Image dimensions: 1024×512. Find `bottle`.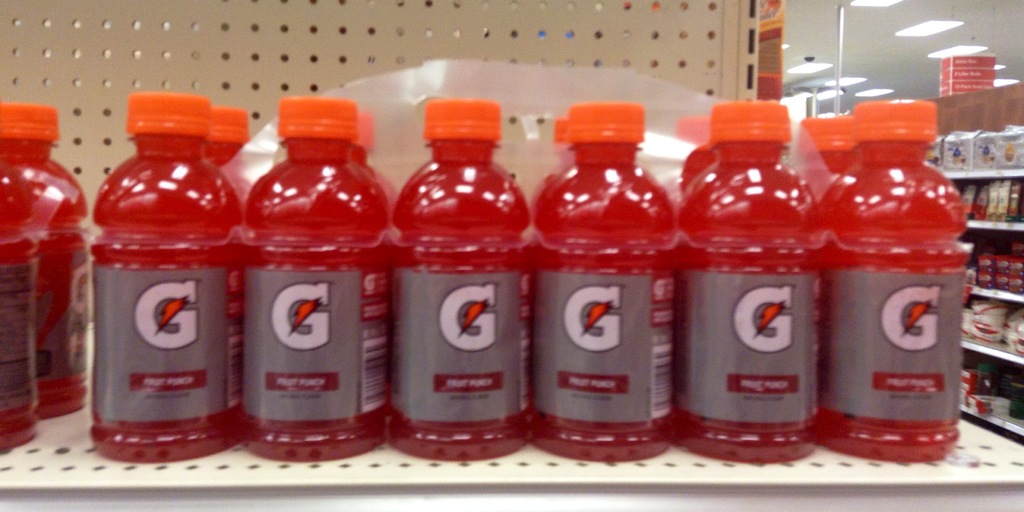
[80,90,242,446].
